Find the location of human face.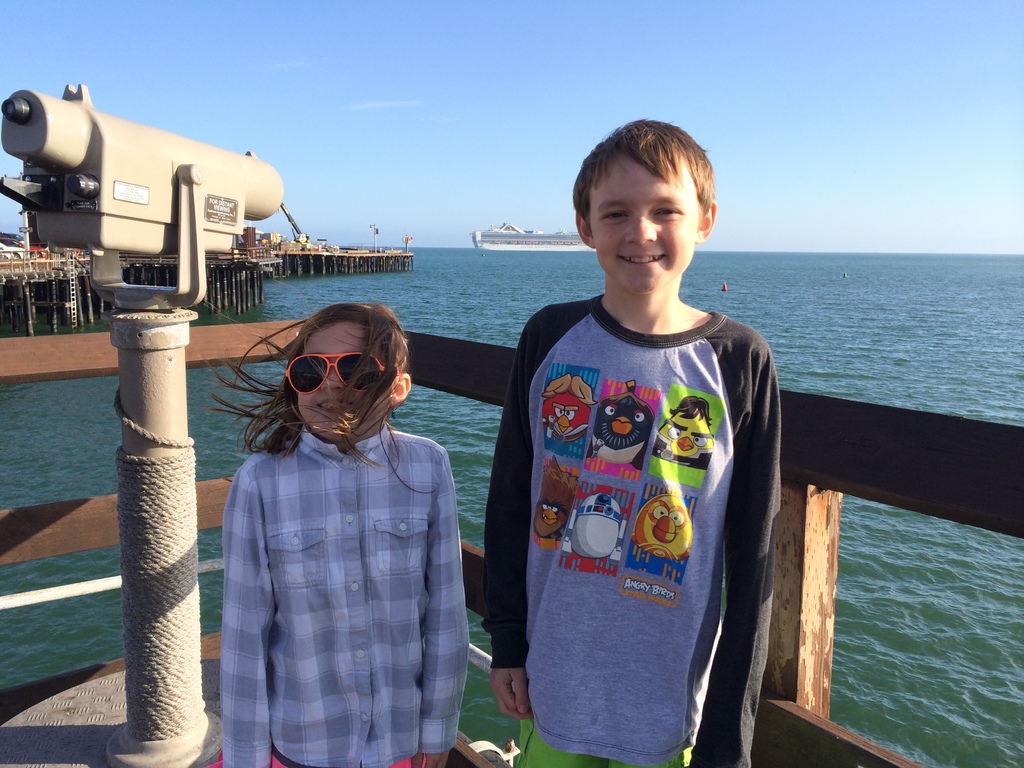
Location: x1=287 y1=319 x2=404 y2=422.
